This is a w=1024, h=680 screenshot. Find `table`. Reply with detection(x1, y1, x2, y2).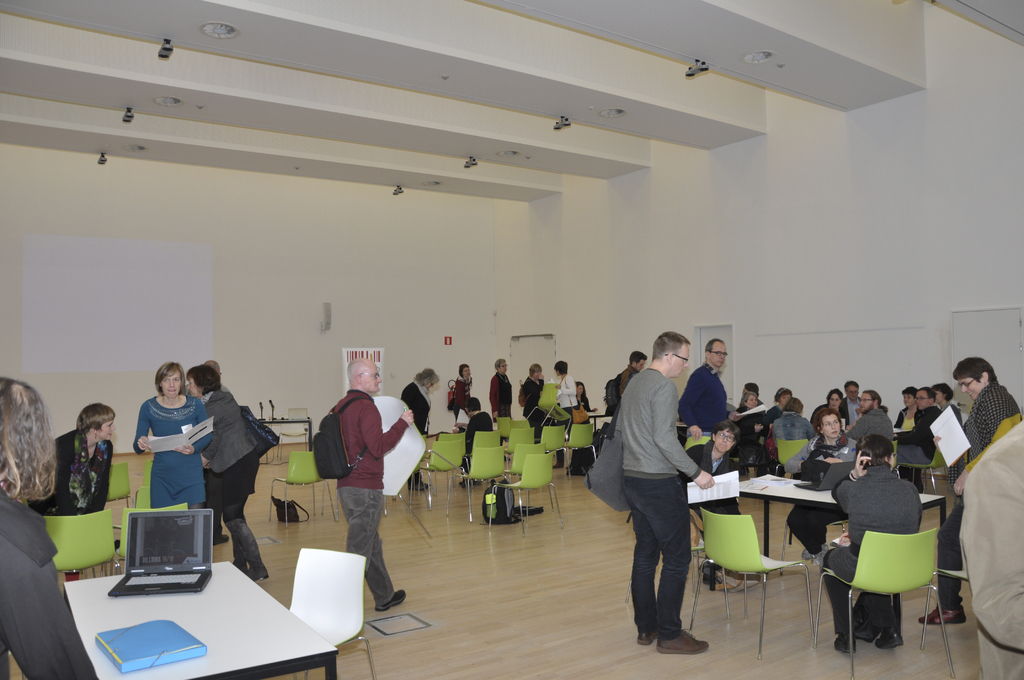
detection(263, 420, 314, 450).
